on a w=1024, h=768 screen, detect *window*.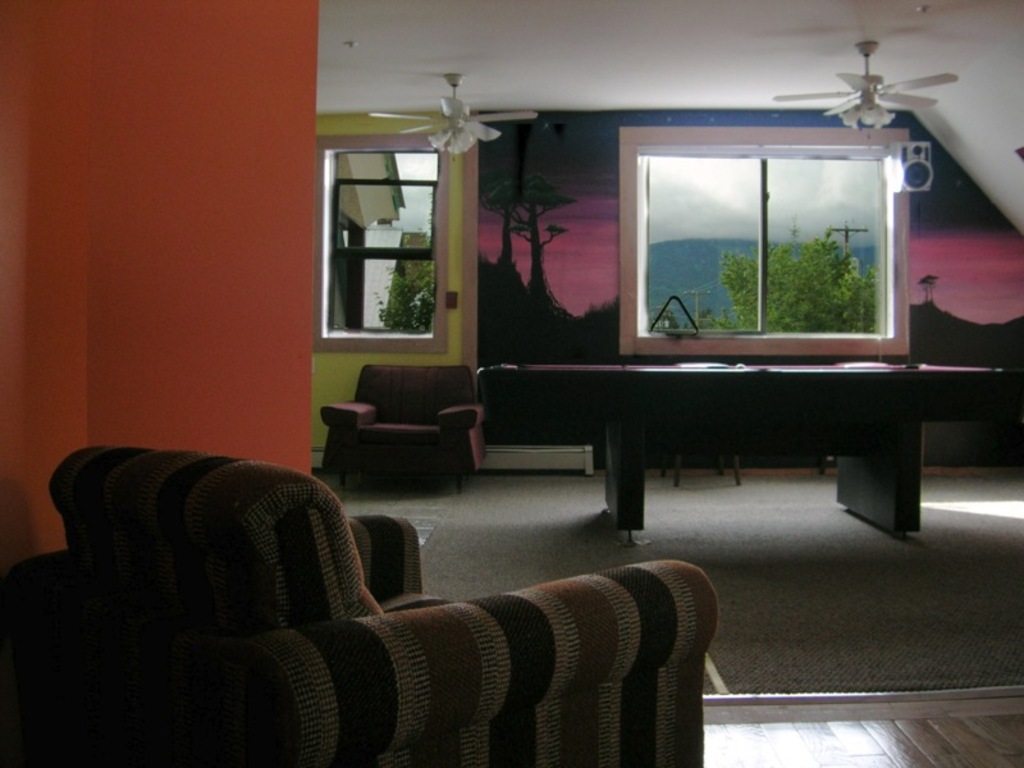
BBox(314, 141, 443, 353).
